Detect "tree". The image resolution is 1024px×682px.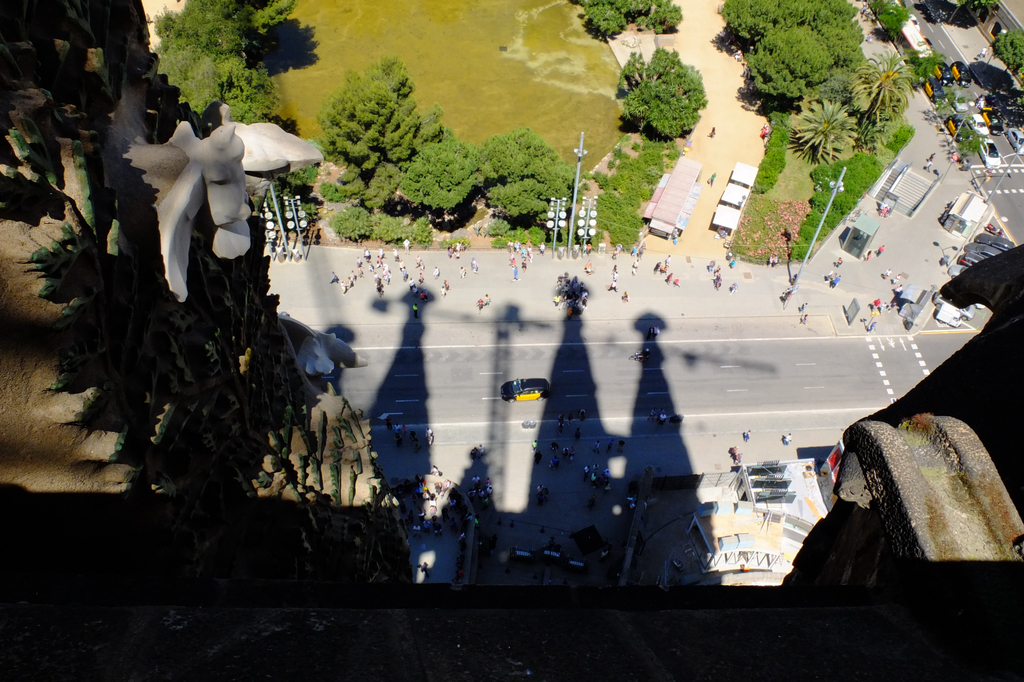
(189,0,283,76).
